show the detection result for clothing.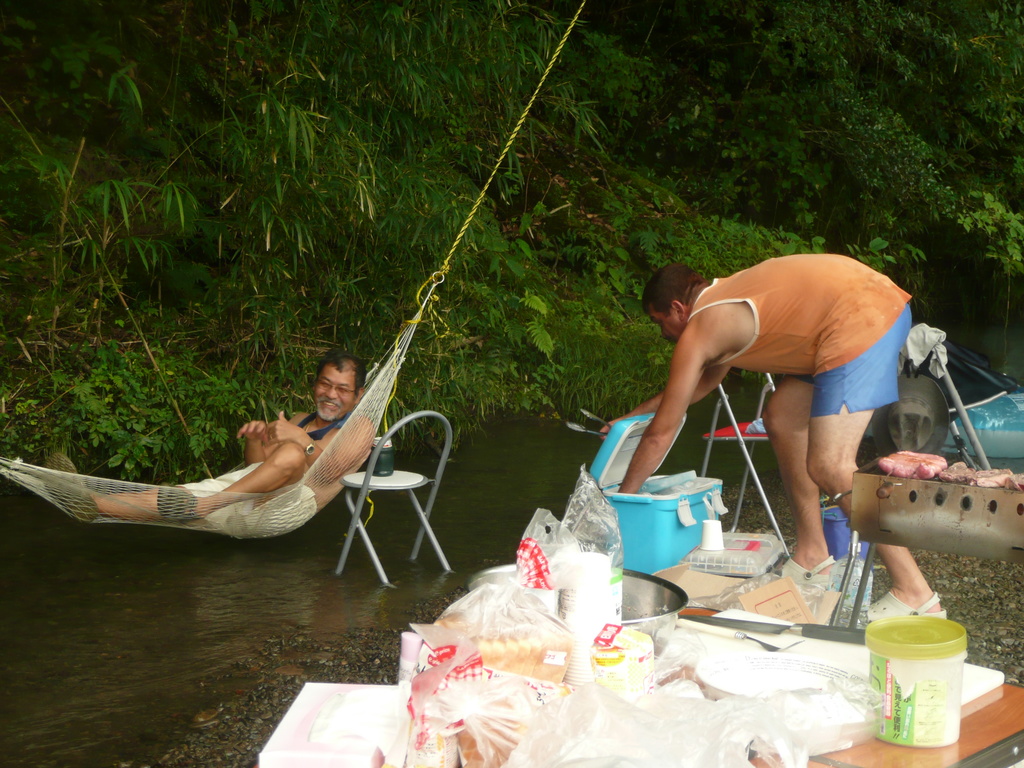
[left=691, top=249, right=911, bottom=414].
